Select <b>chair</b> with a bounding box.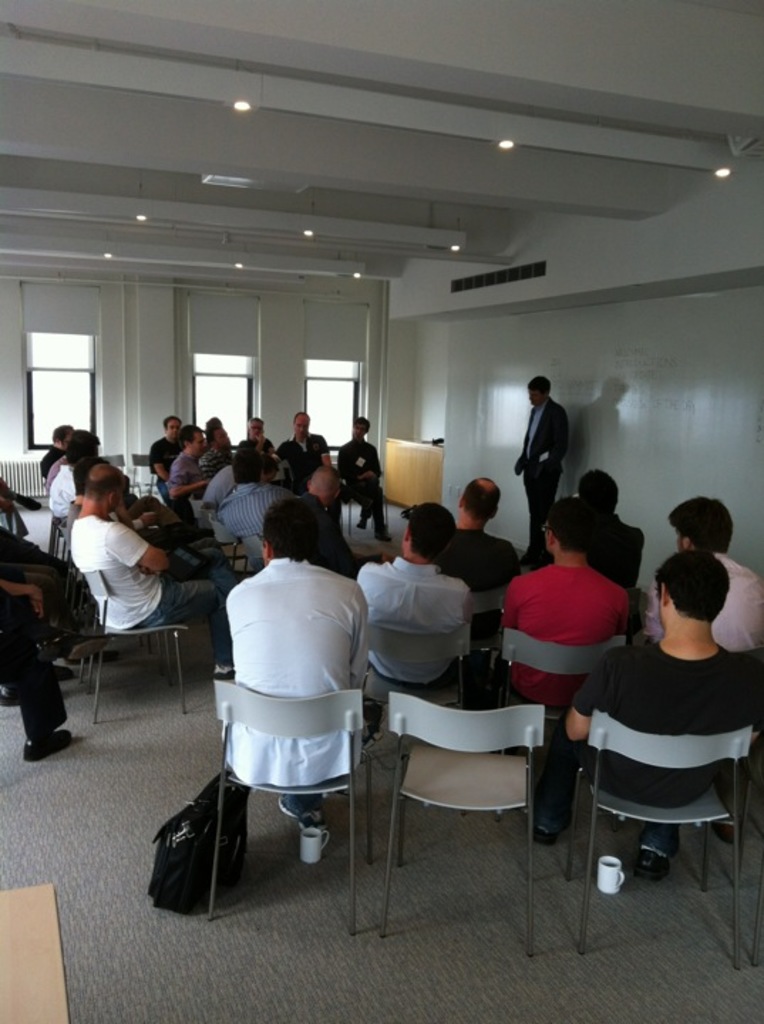
detection(464, 586, 516, 677).
